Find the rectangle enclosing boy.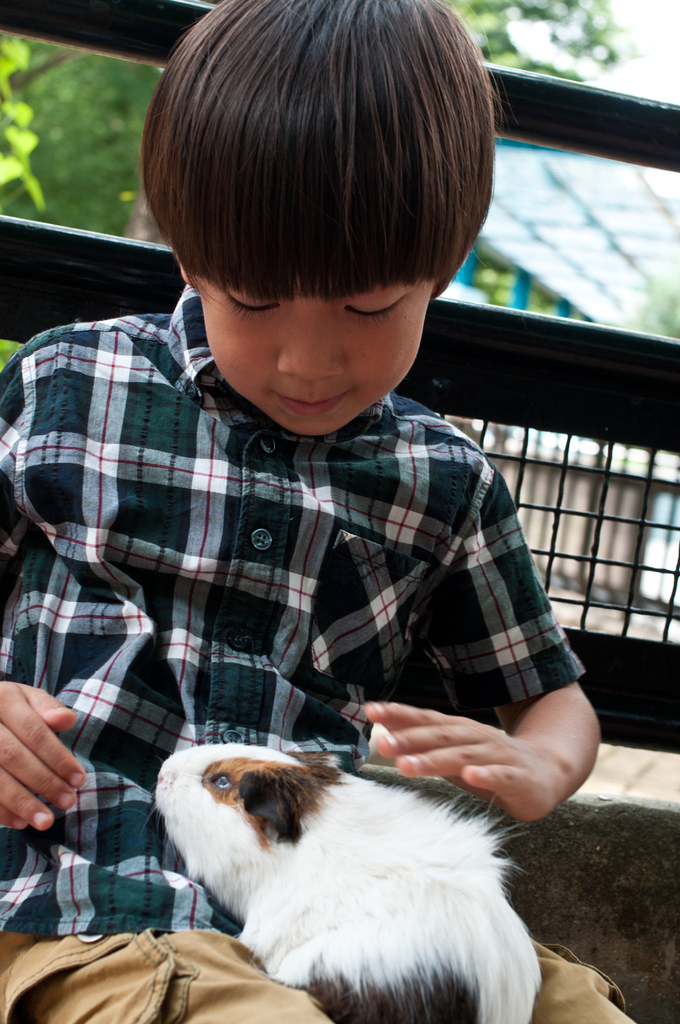
x1=0 y1=0 x2=638 y2=1023.
